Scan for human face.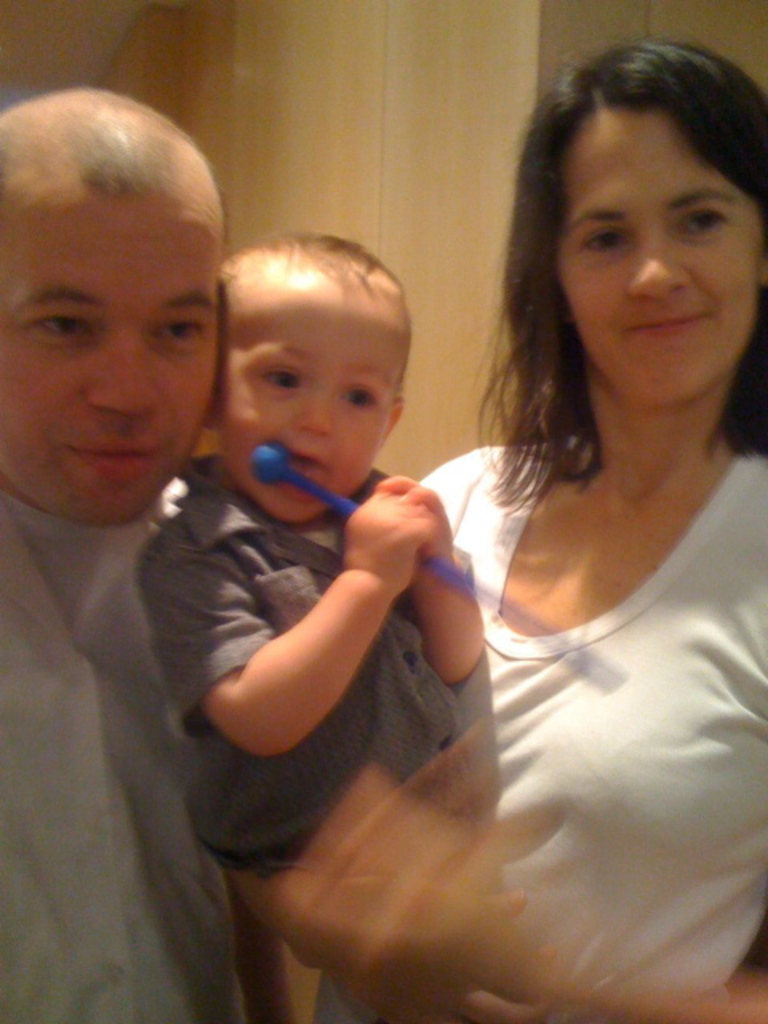
Scan result: 554:101:766:408.
